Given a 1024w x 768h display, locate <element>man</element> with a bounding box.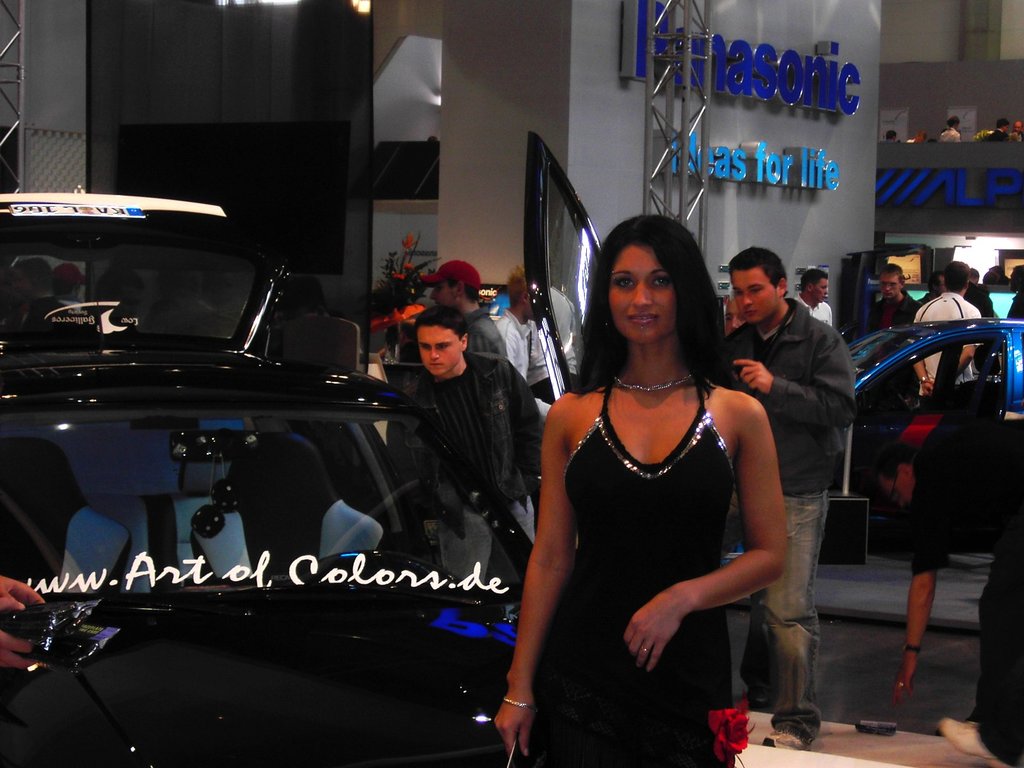
Located: 863/261/917/339.
